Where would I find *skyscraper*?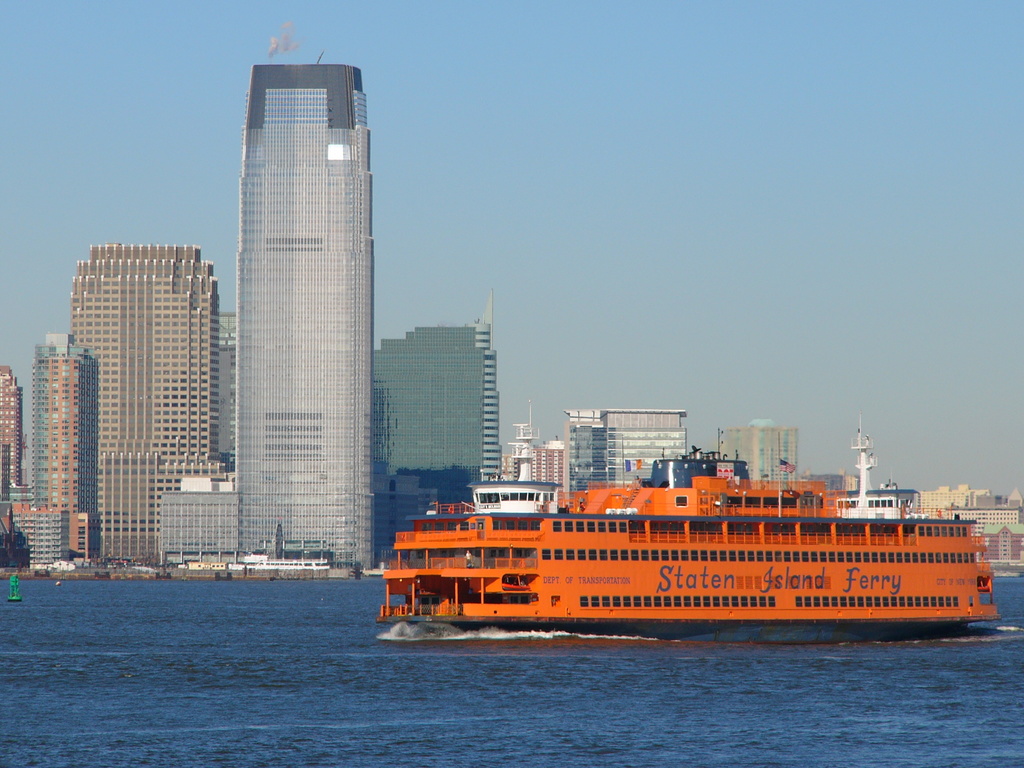
At pyautogui.locateOnScreen(65, 244, 223, 569).
